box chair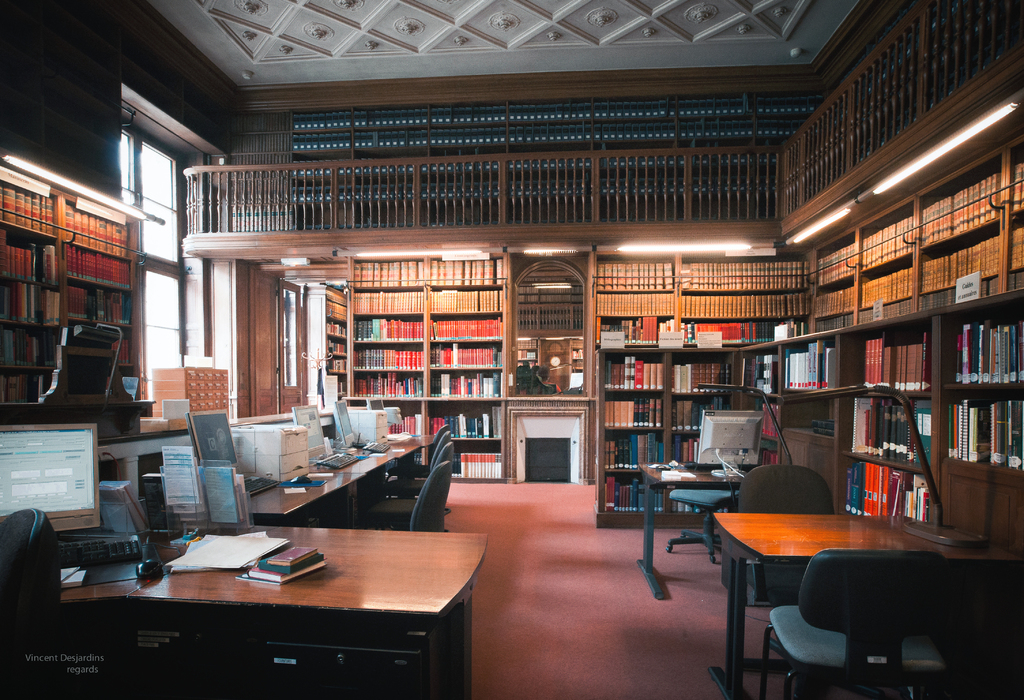
x1=0 y1=504 x2=63 y2=699
